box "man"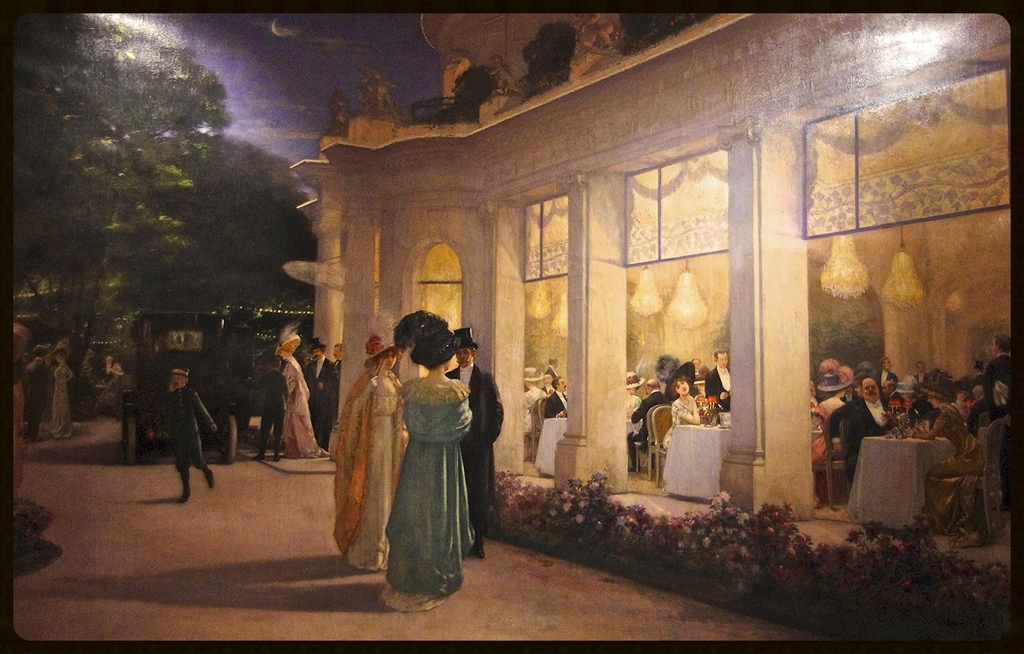
(982,328,1023,420)
